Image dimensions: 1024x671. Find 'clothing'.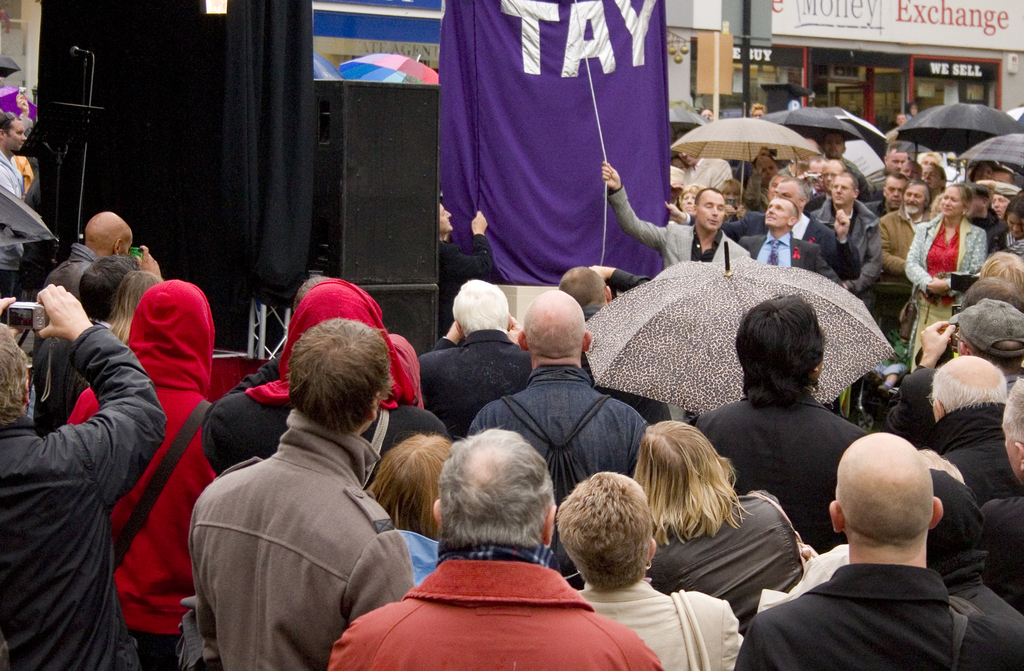
746:232:831:278.
